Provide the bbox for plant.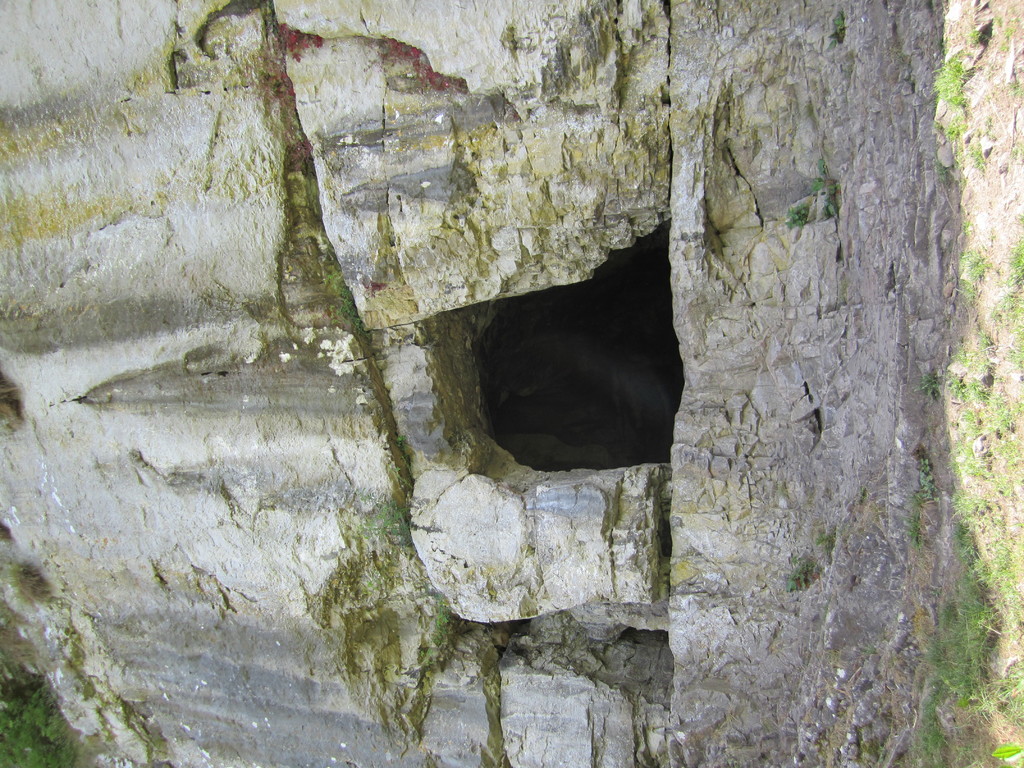
rect(430, 606, 451, 651).
